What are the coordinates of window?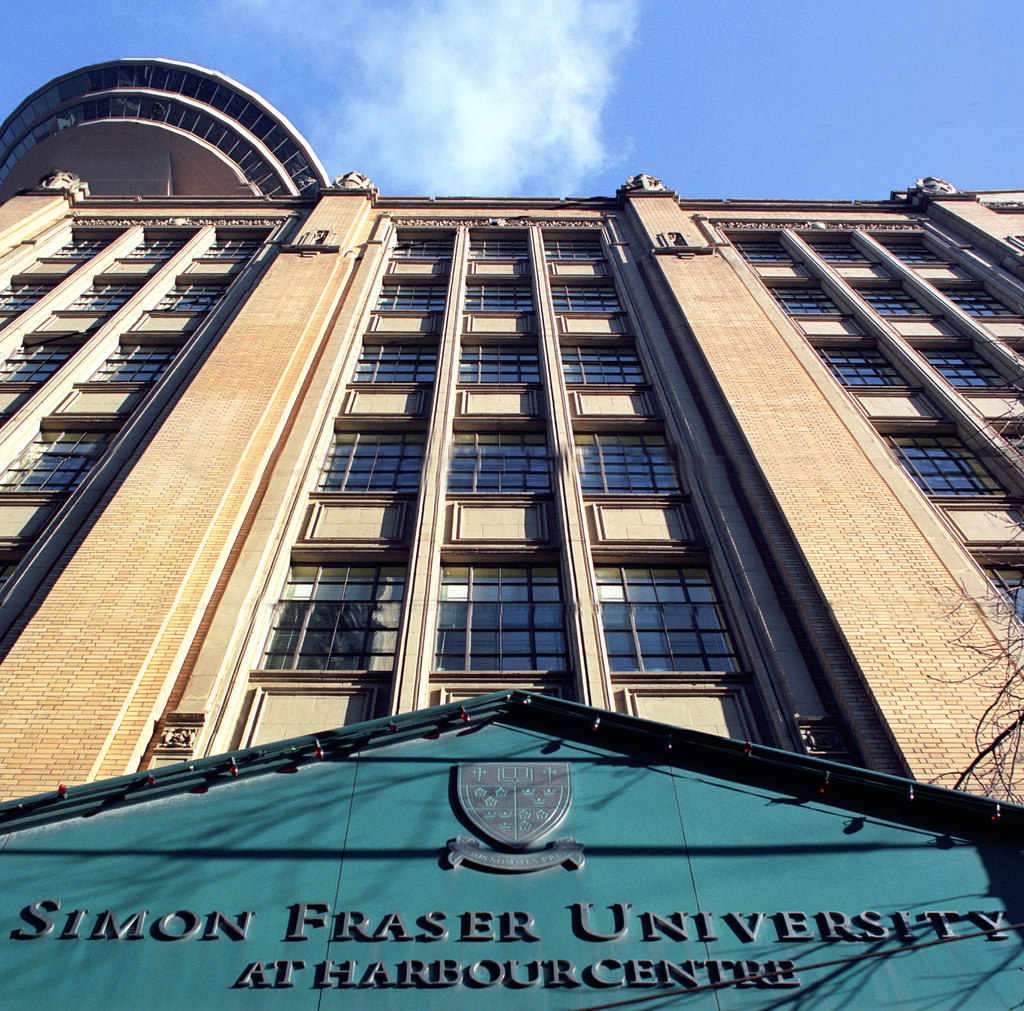
(0, 427, 117, 493).
